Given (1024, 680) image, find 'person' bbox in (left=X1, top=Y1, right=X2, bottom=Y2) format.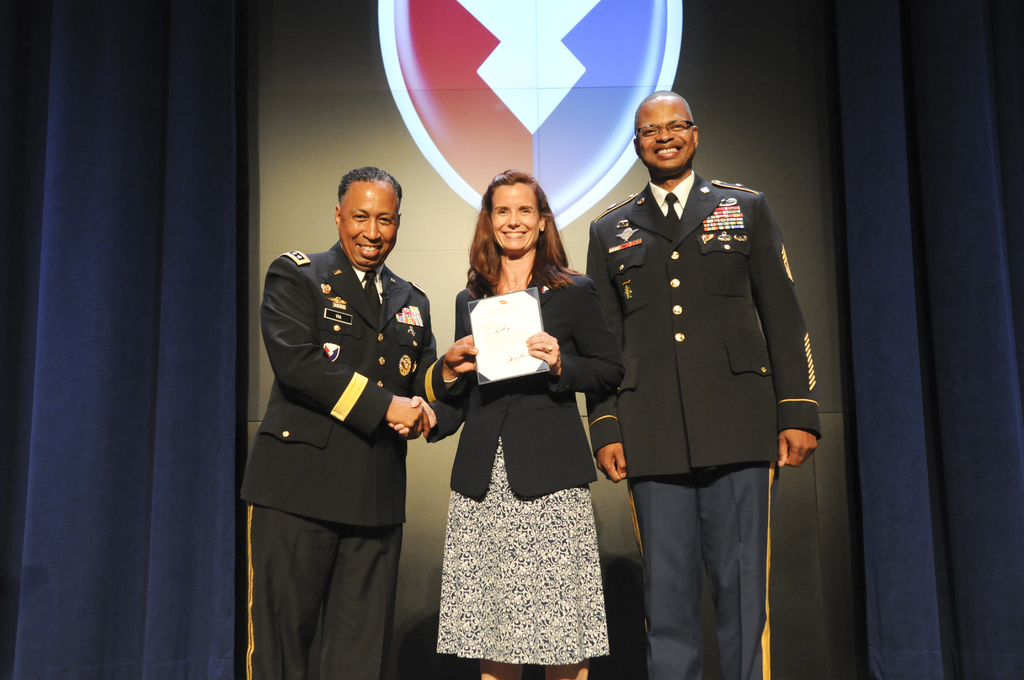
(left=588, top=93, right=825, bottom=679).
